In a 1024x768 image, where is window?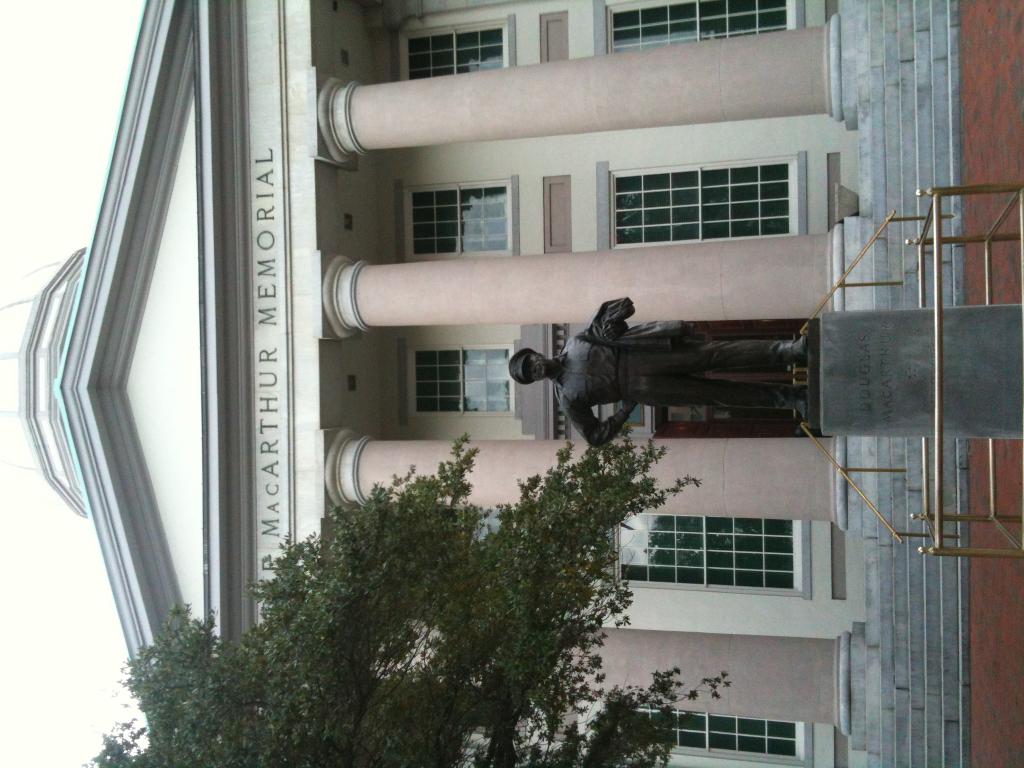
<box>398,26,515,78</box>.
